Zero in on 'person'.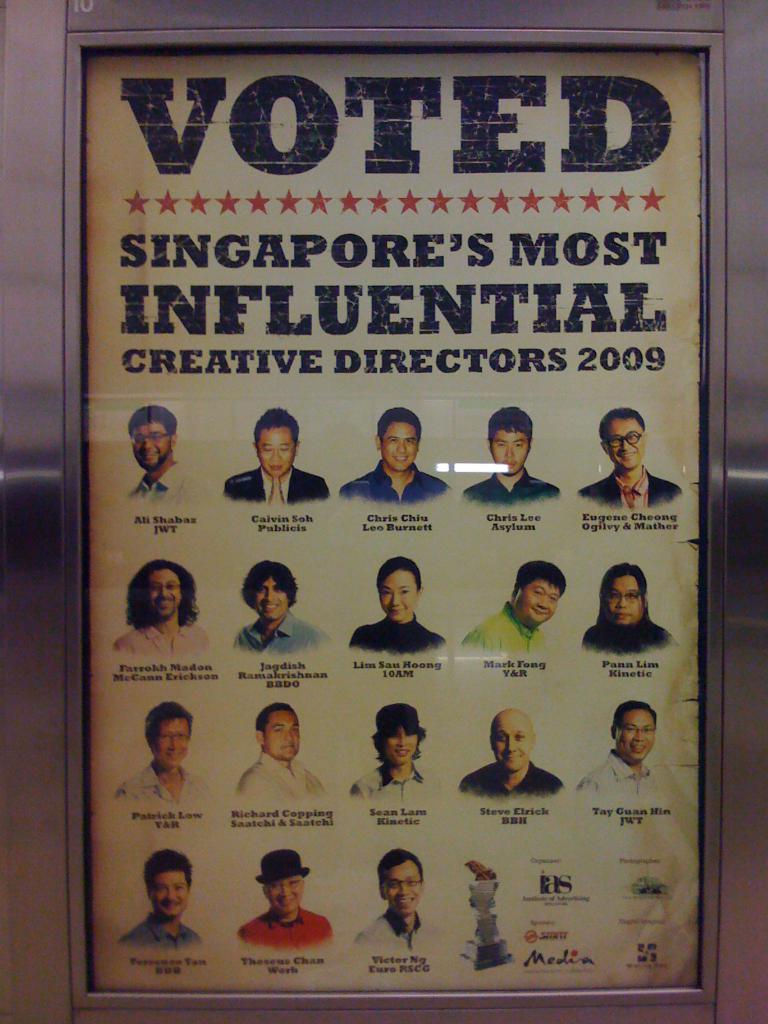
Zeroed in: bbox(243, 852, 328, 974).
